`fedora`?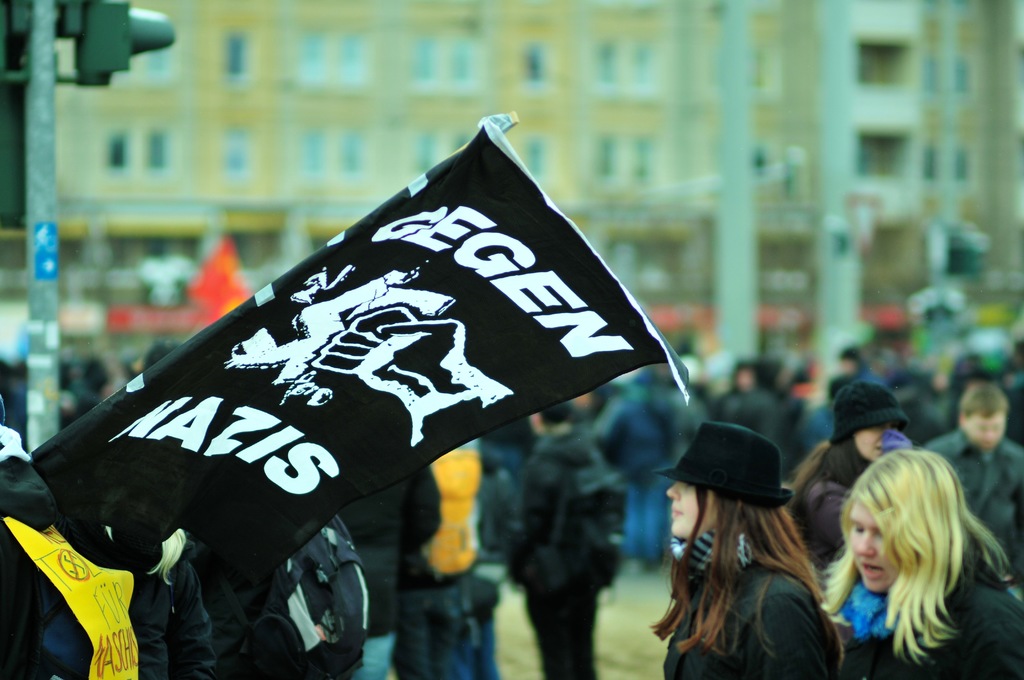
box(651, 422, 790, 499)
